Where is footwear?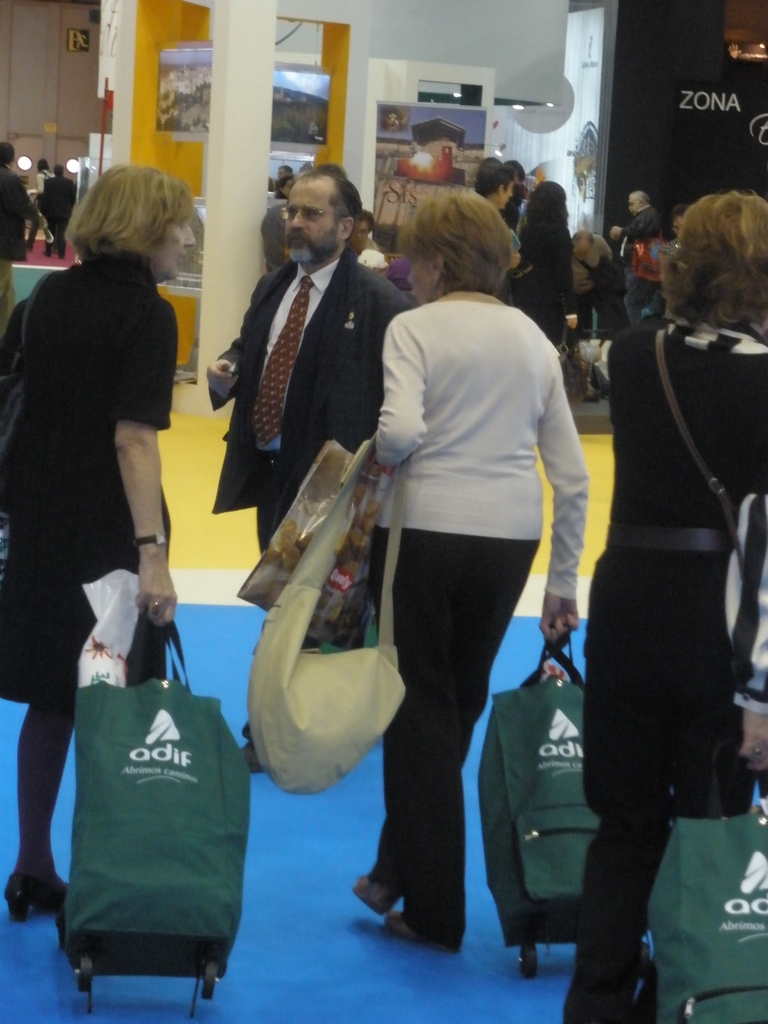
(left=381, top=908, right=456, bottom=953).
